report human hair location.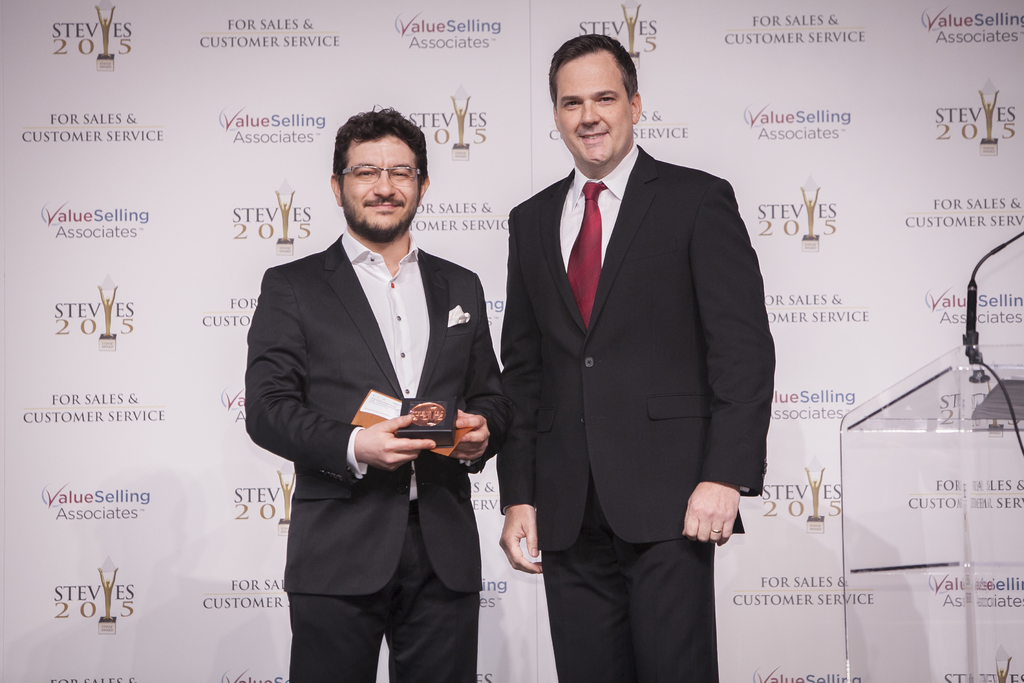
Report: left=545, top=29, right=639, bottom=107.
